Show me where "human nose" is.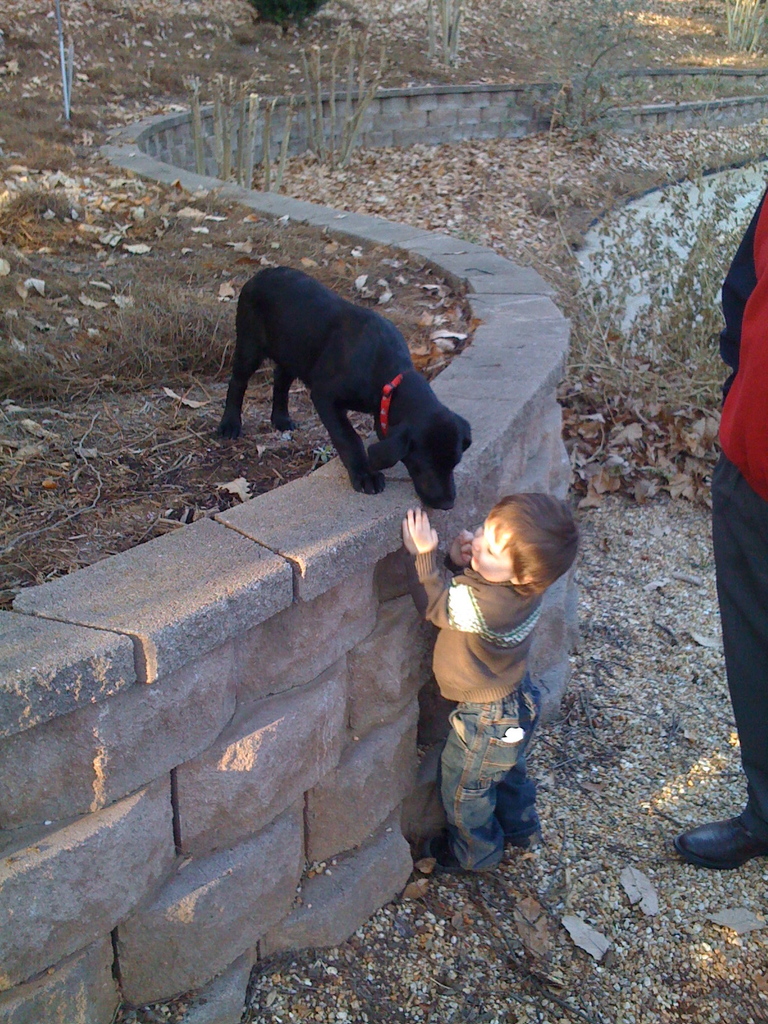
"human nose" is at locate(472, 532, 483, 550).
